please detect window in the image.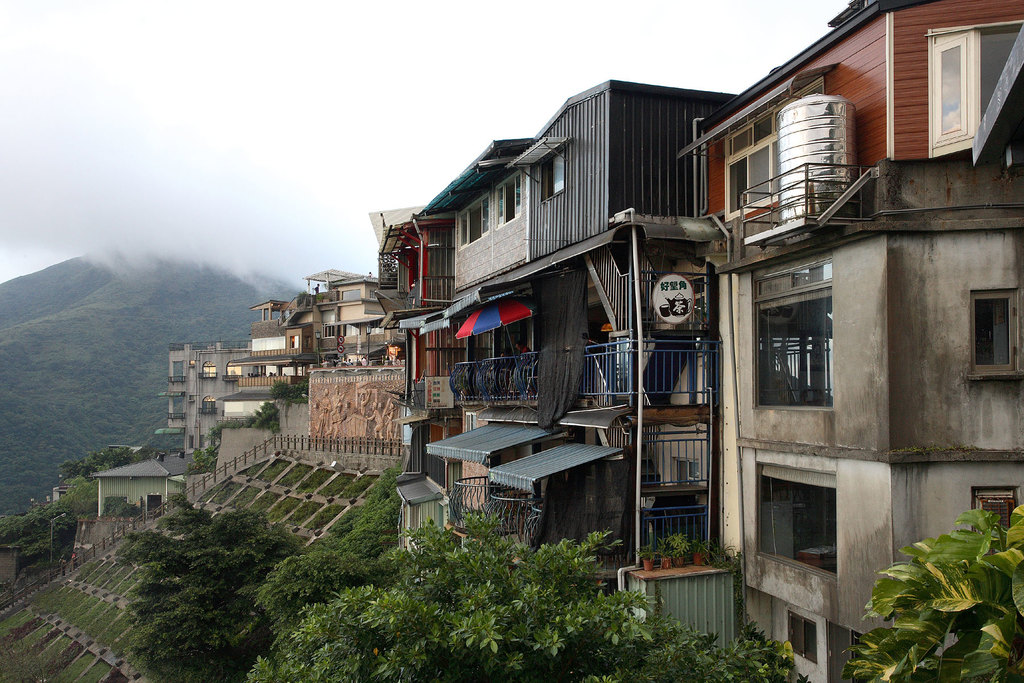
{"left": 291, "top": 337, "right": 304, "bottom": 348}.
